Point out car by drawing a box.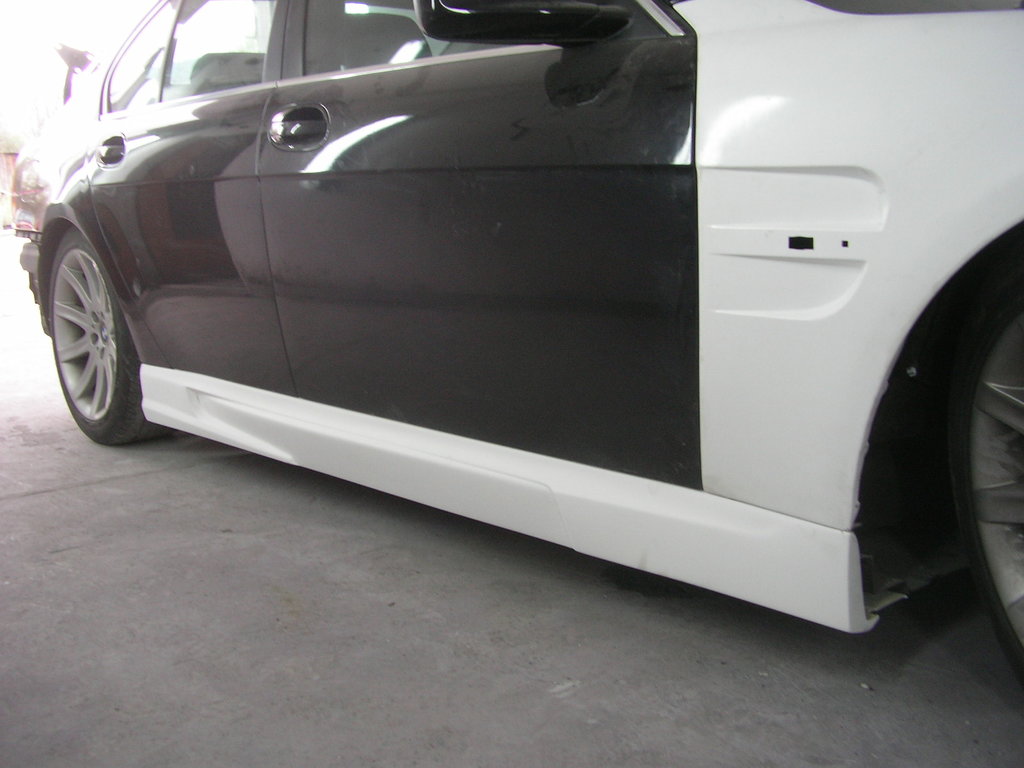
crop(4, 0, 1023, 689).
